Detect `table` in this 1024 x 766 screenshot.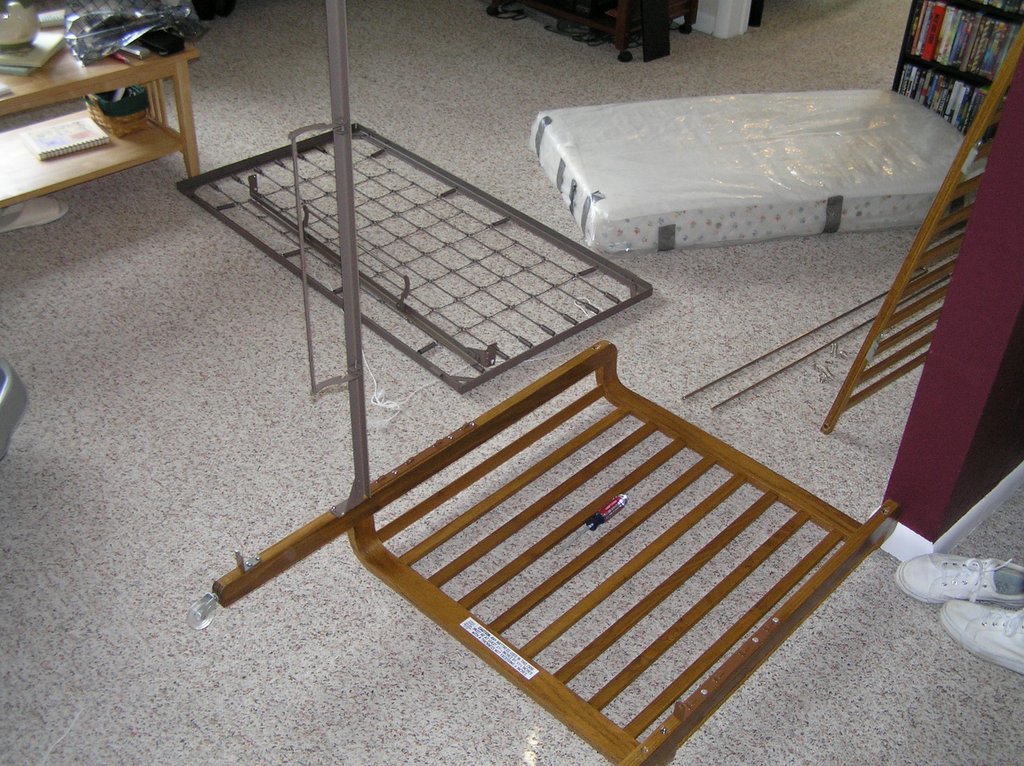
Detection: 0 6 202 230.
